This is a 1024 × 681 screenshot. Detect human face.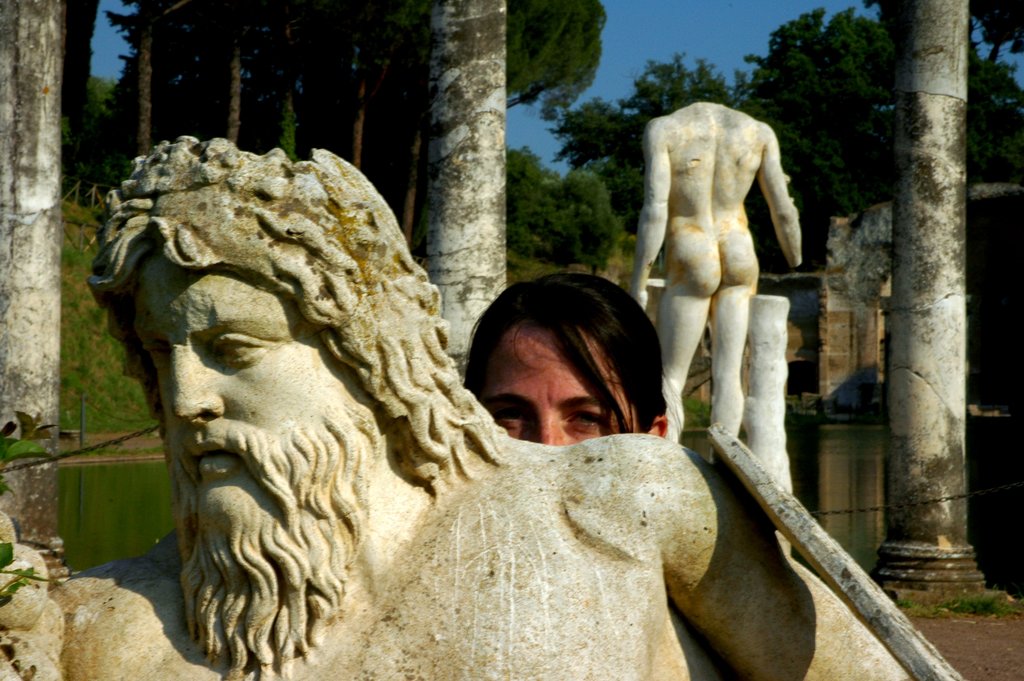
BBox(117, 250, 356, 495).
